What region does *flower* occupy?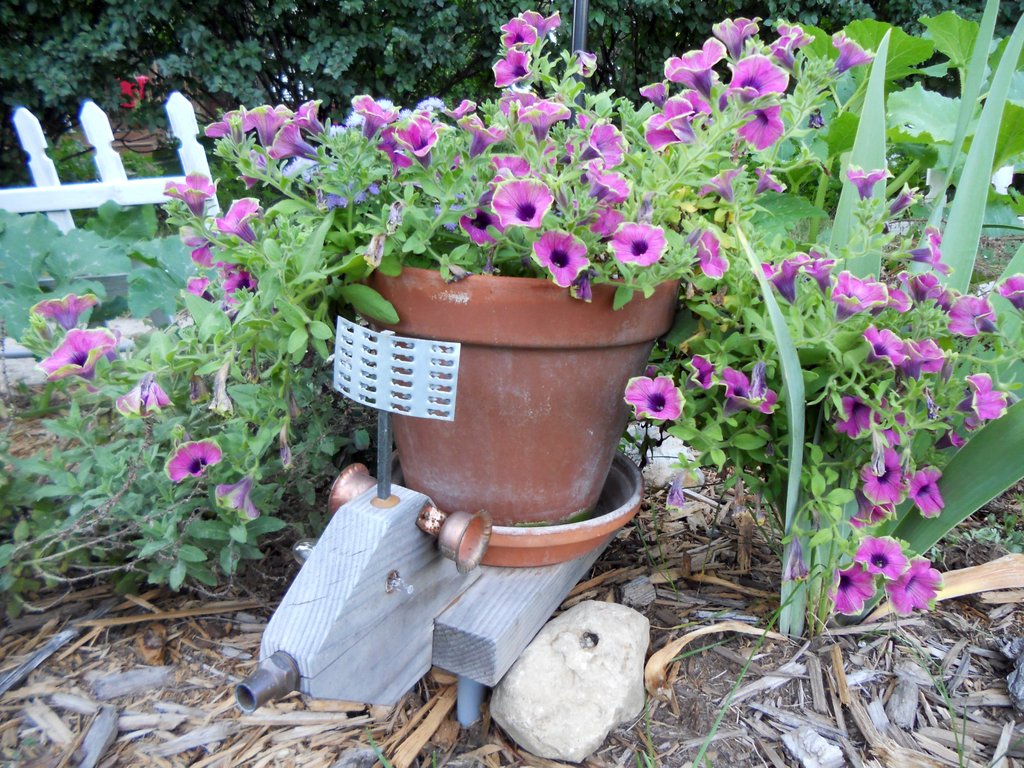
bbox(713, 369, 781, 420).
